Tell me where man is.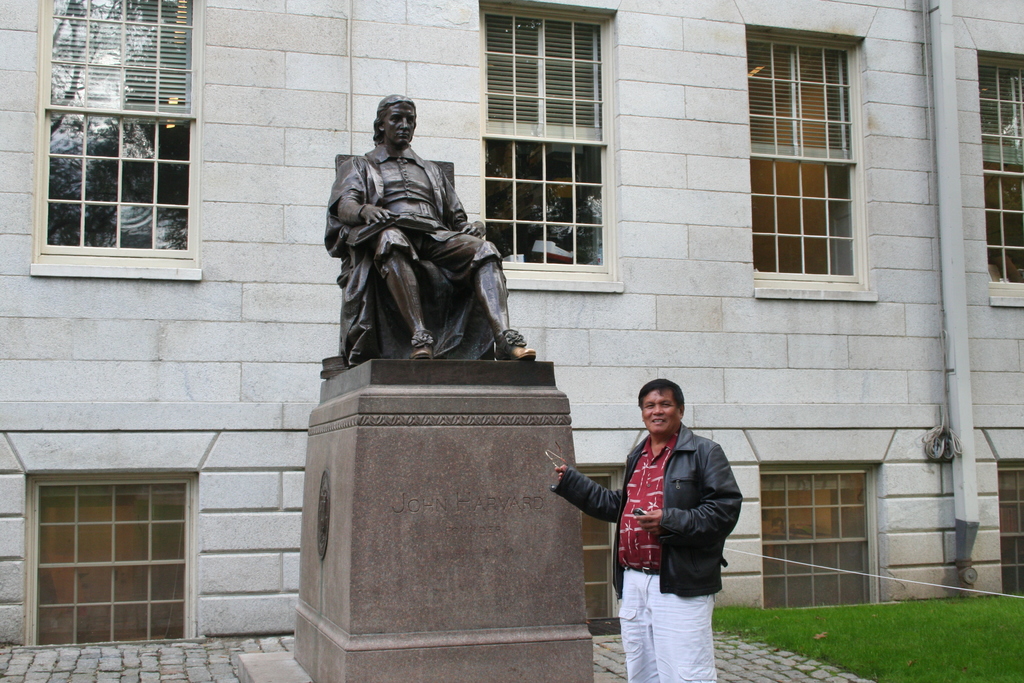
man is at {"x1": 581, "y1": 375, "x2": 754, "y2": 669}.
